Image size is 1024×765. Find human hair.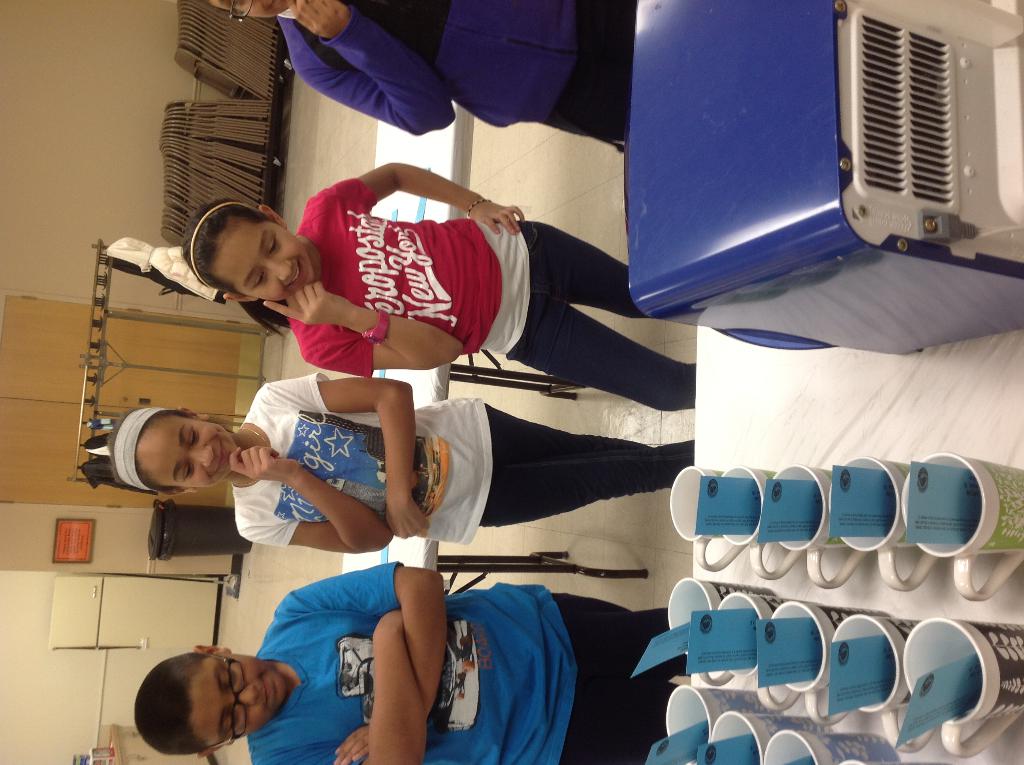
BBox(190, 201, 314, 316).
